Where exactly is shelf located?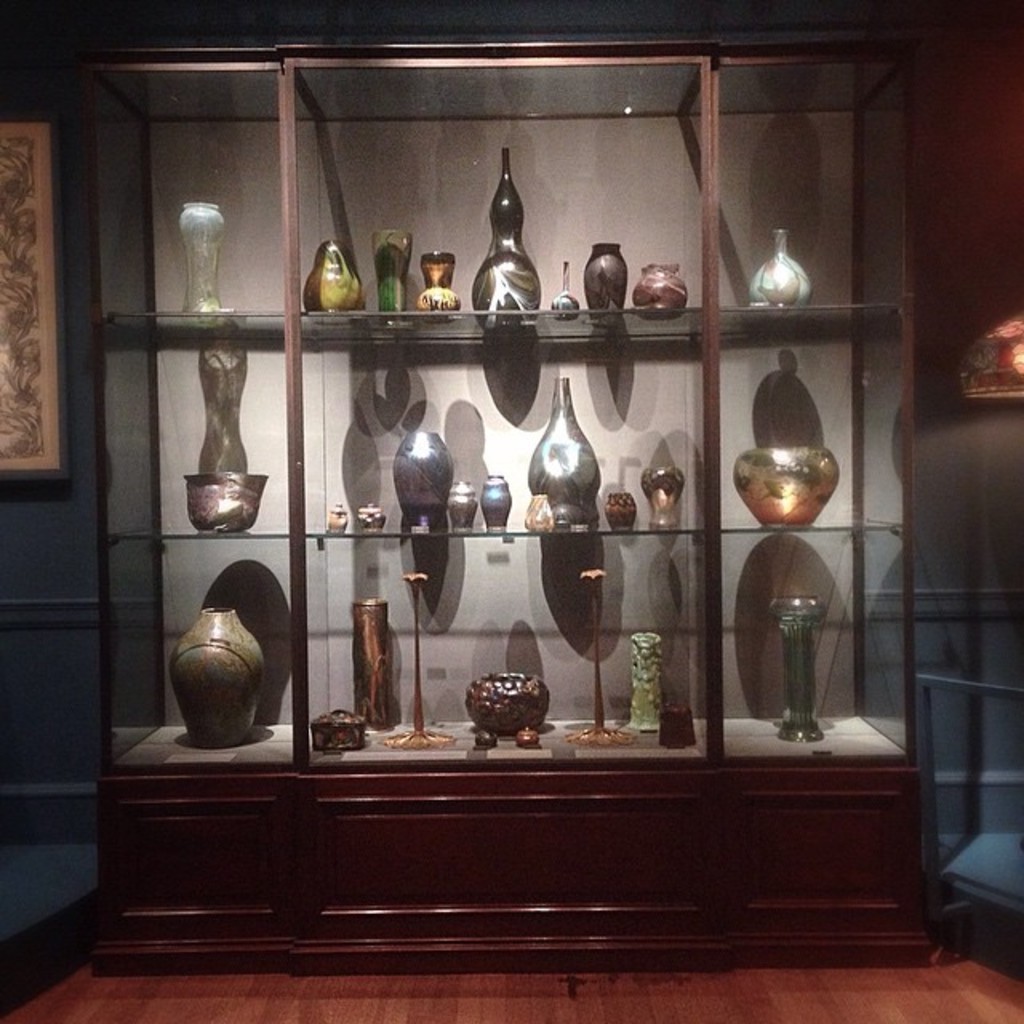
Its bounding box is bbox=(134, 539, 325, 765).
